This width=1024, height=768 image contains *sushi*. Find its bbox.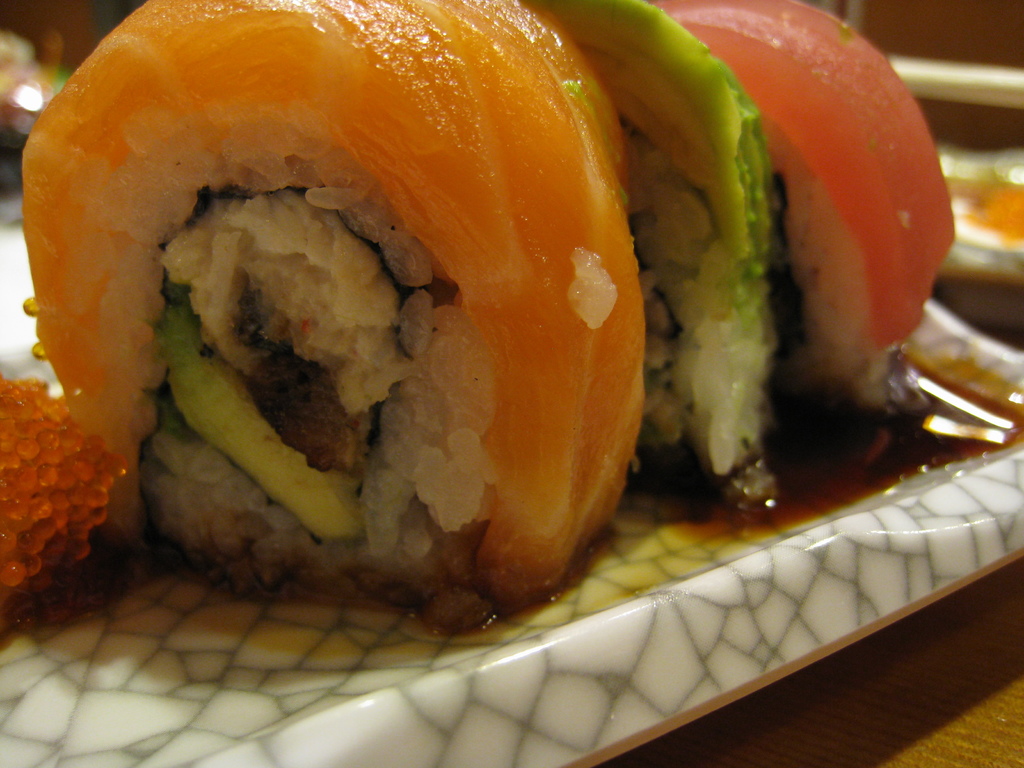
box(524, 0, 785, 500).
